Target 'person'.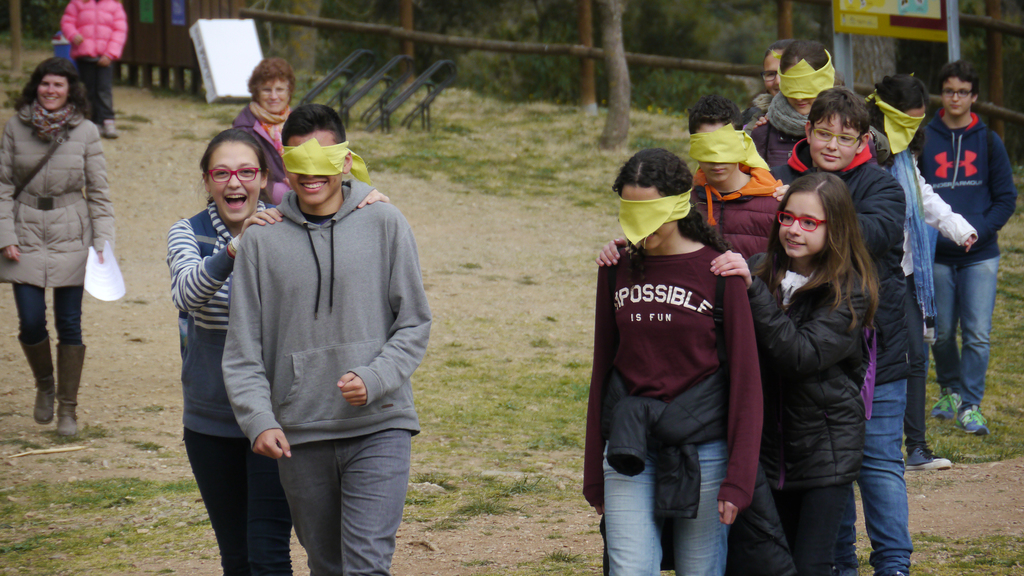
Target region: x1=163 y1=124 x2=394 y2=575.
